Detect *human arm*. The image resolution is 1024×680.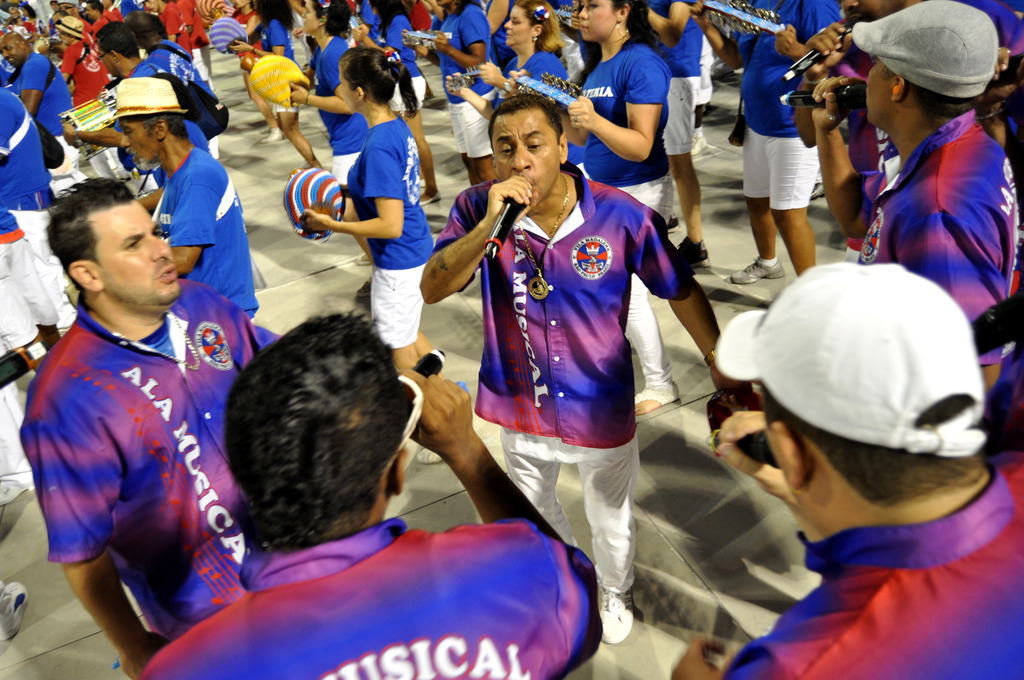
BBox(443, 70, 503, 120).
